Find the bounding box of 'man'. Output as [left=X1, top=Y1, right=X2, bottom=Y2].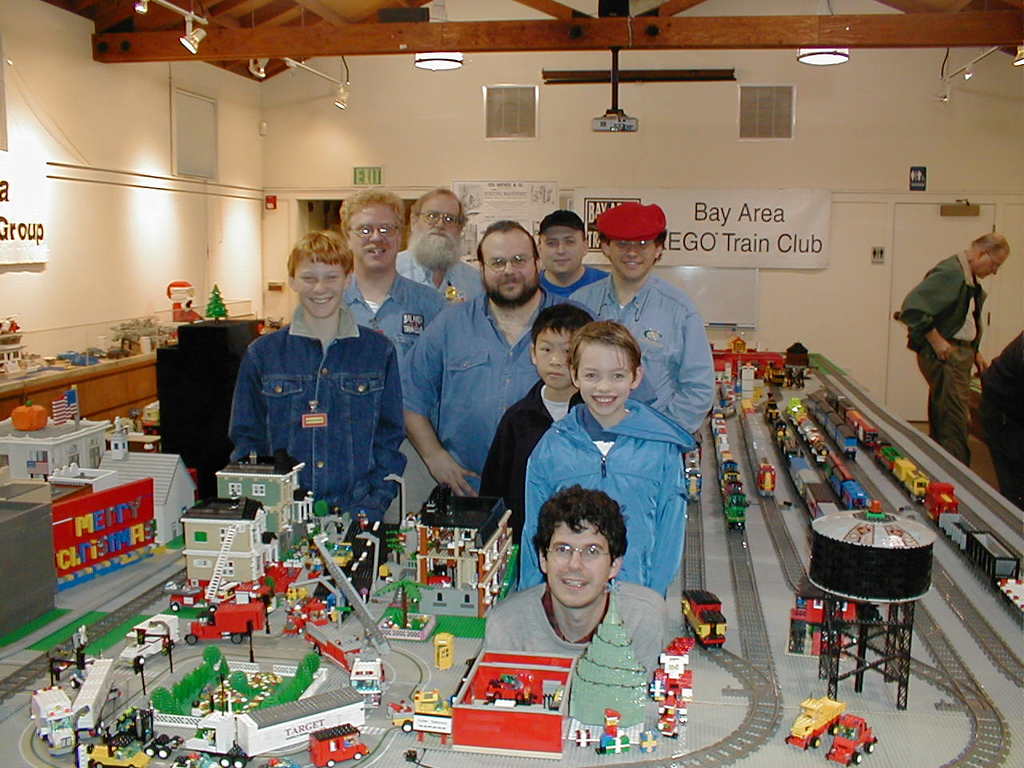
[left=905, top=241, right=1005, bottom=457].
